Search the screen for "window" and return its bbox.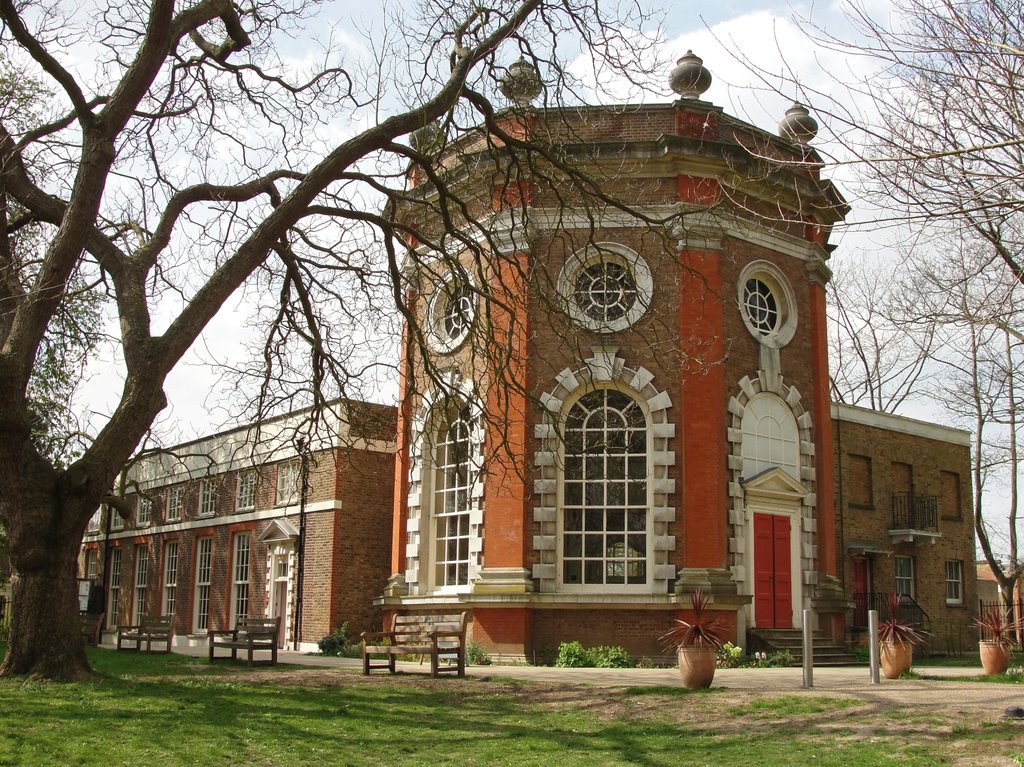
Found: 132 542 153 625.
